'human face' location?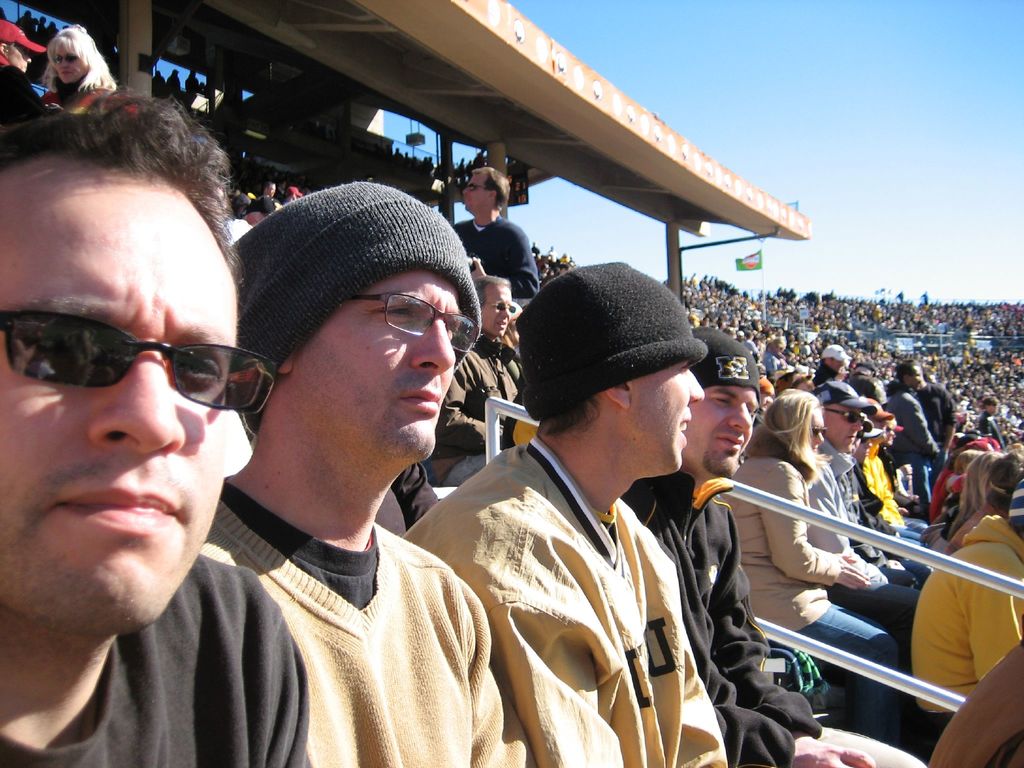
[682, 383, 758, 478]
